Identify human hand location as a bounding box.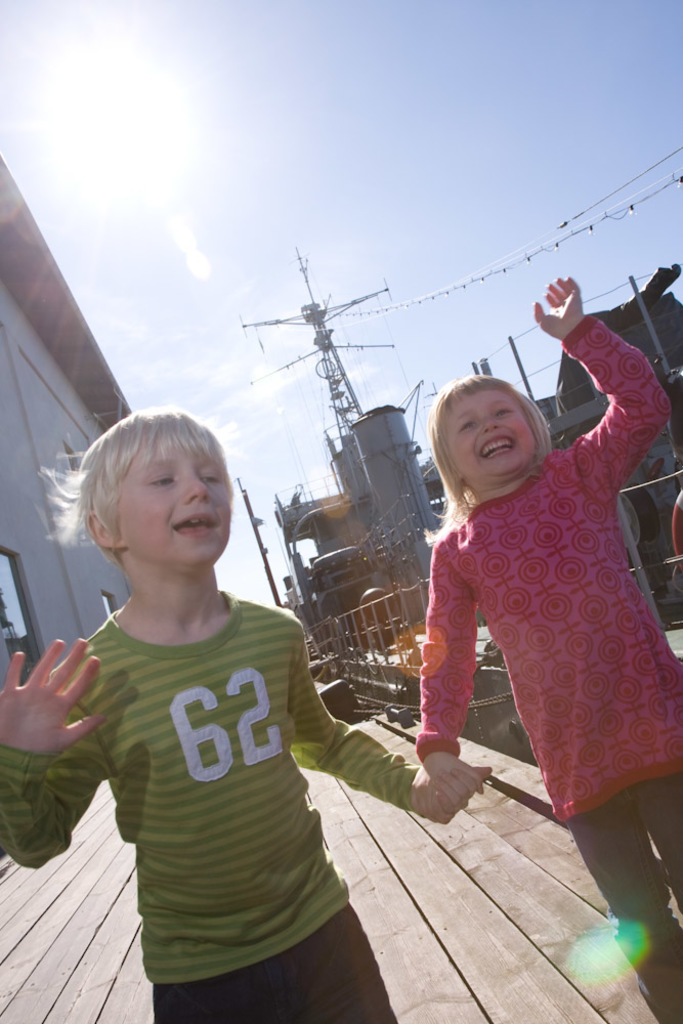
bbox(531, 275, 582, 345).
